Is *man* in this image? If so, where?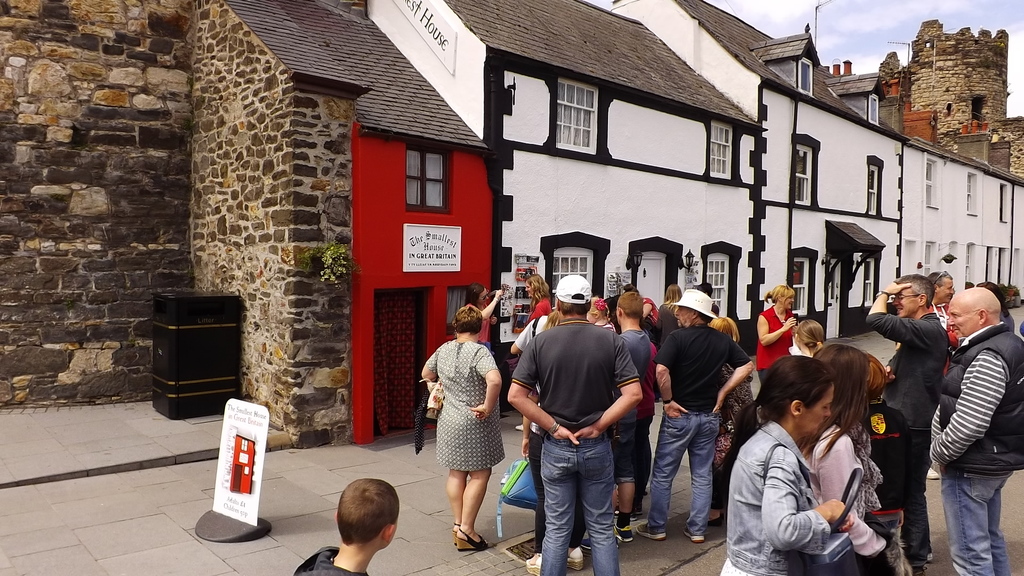
Yes, at bbox=[583, 290, 659, 551].
